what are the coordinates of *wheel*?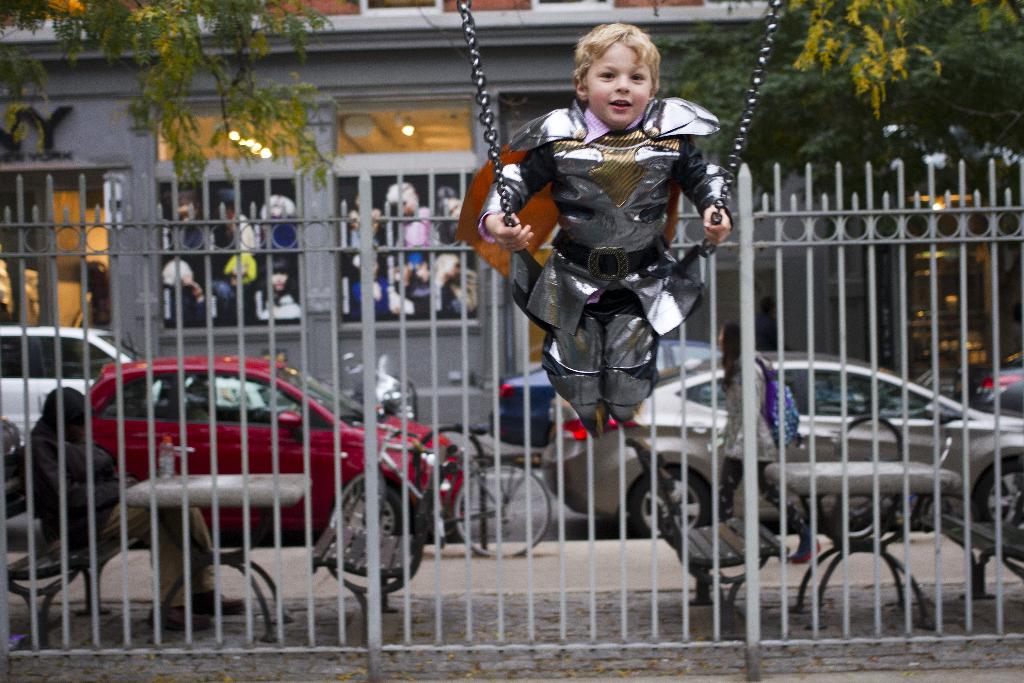
(x1=337, y1=486, x2=410, y2=539).
